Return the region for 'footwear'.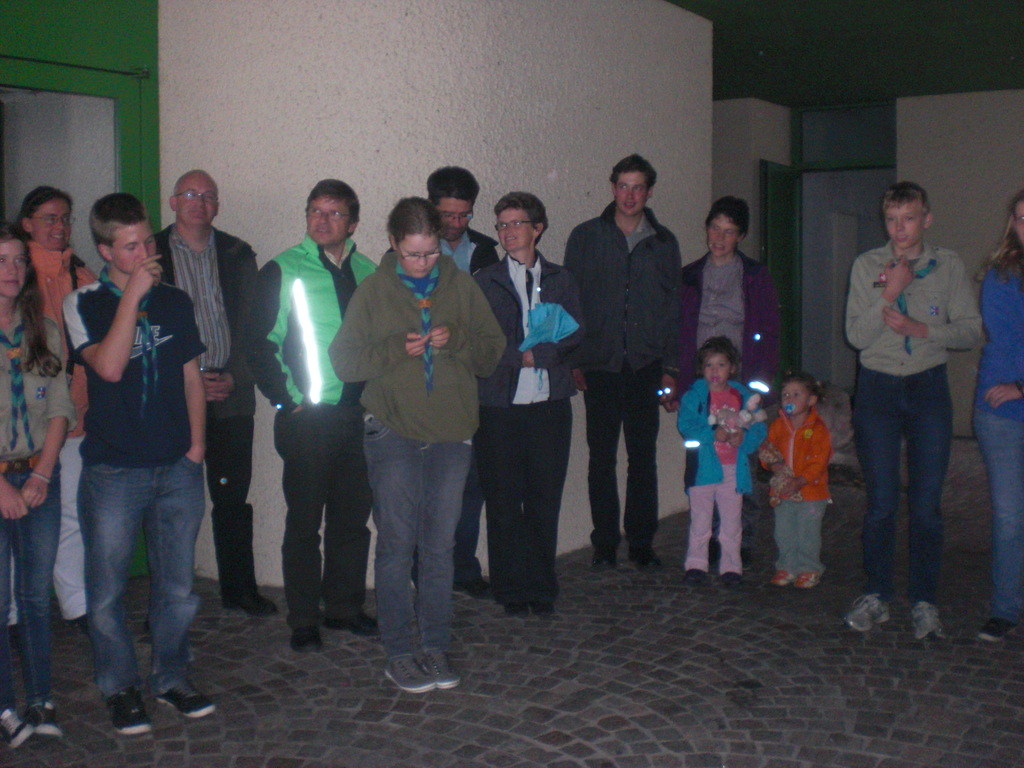
bbox=[845, 593, 890, 631].
